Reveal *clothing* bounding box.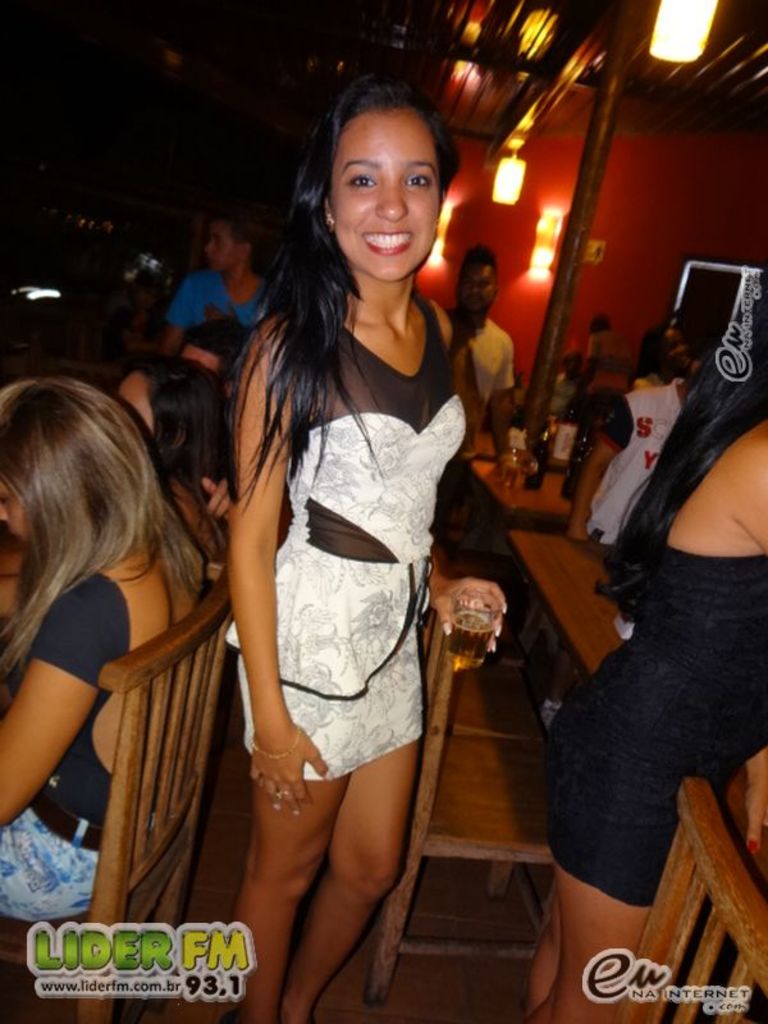
Revealed: 590/428/652/557.
